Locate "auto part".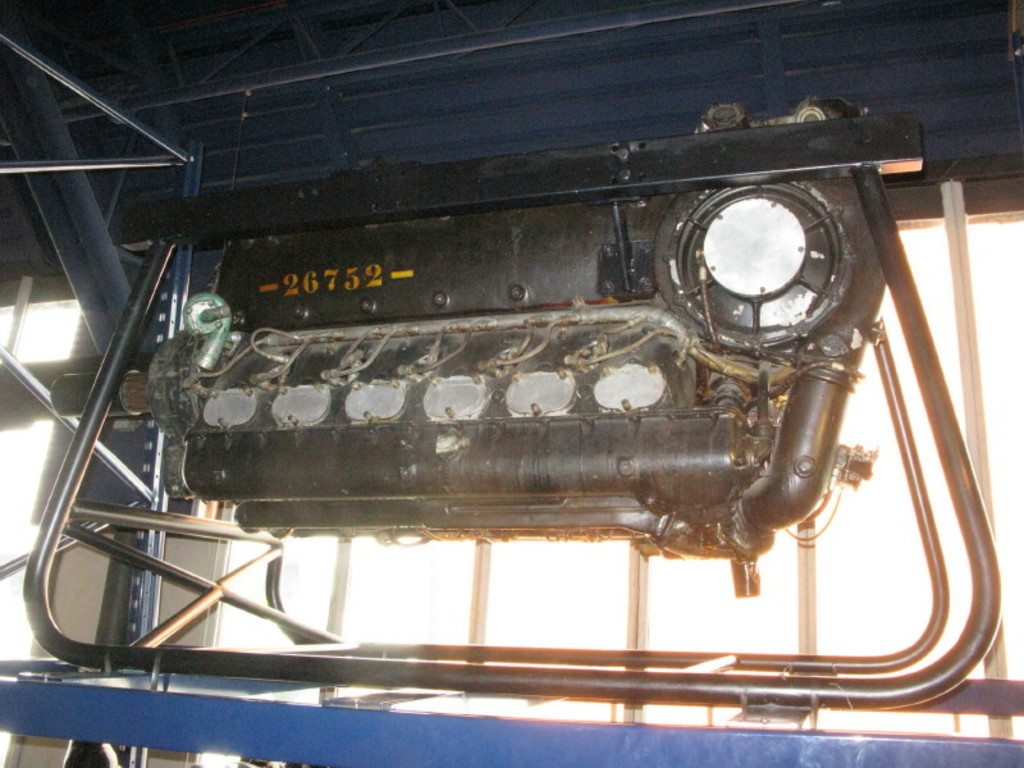
Bounding box: [177,182,878,552].
